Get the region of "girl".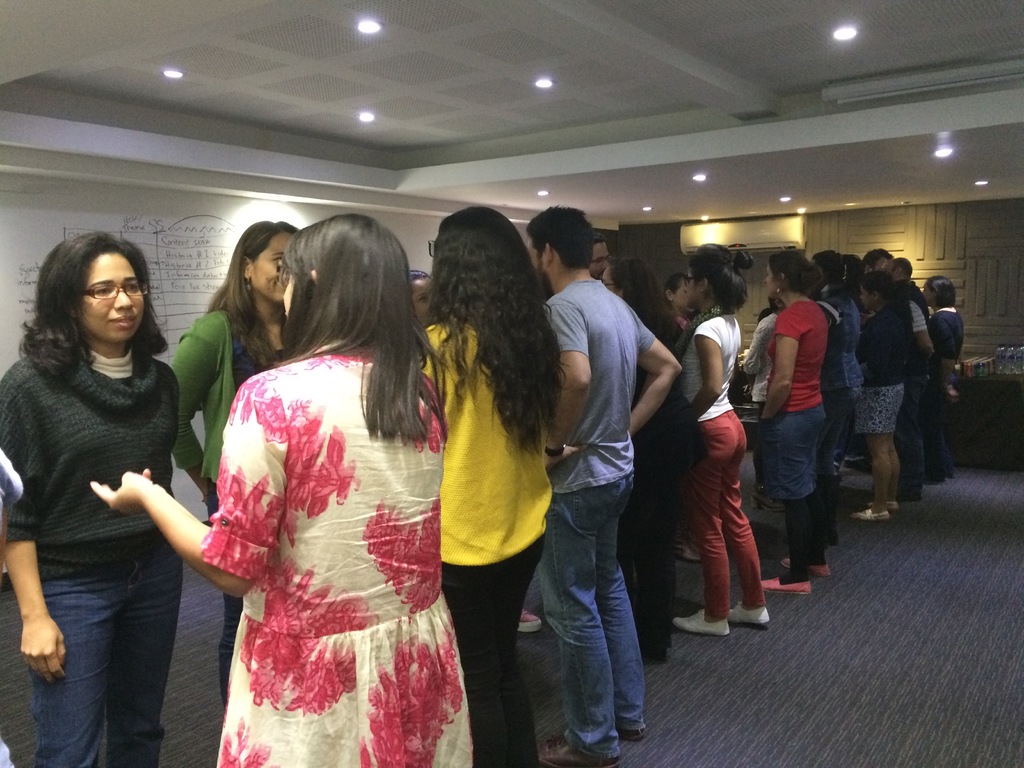
locate(854, 271, 911, 528).
